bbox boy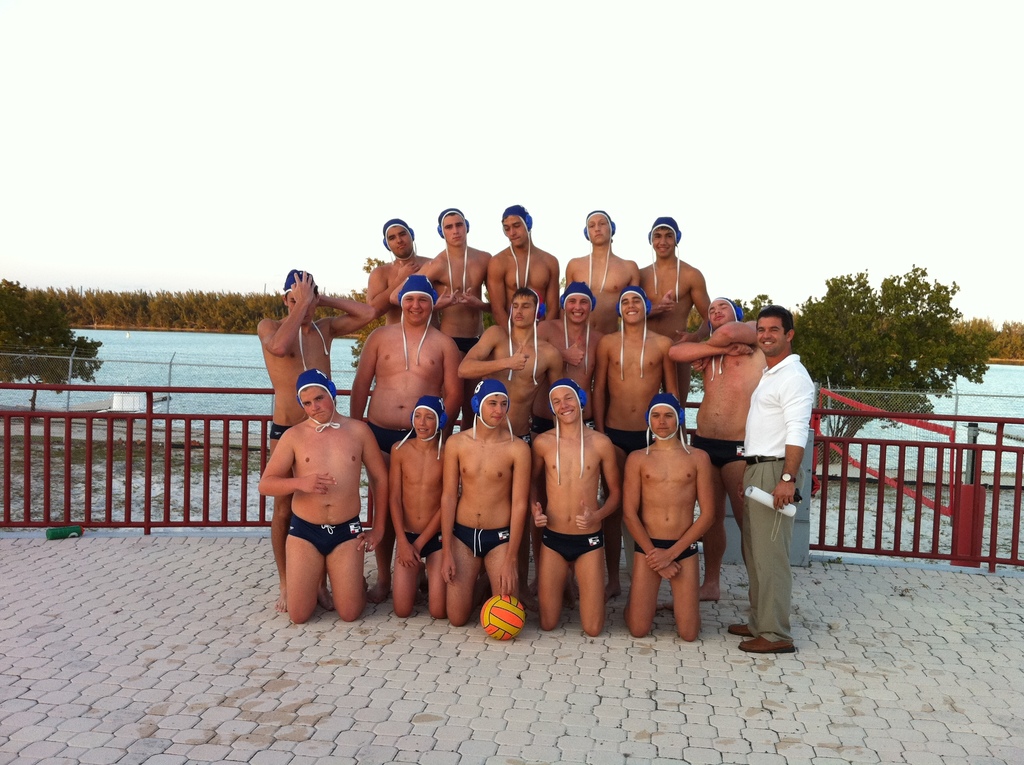
244:374:408:634
